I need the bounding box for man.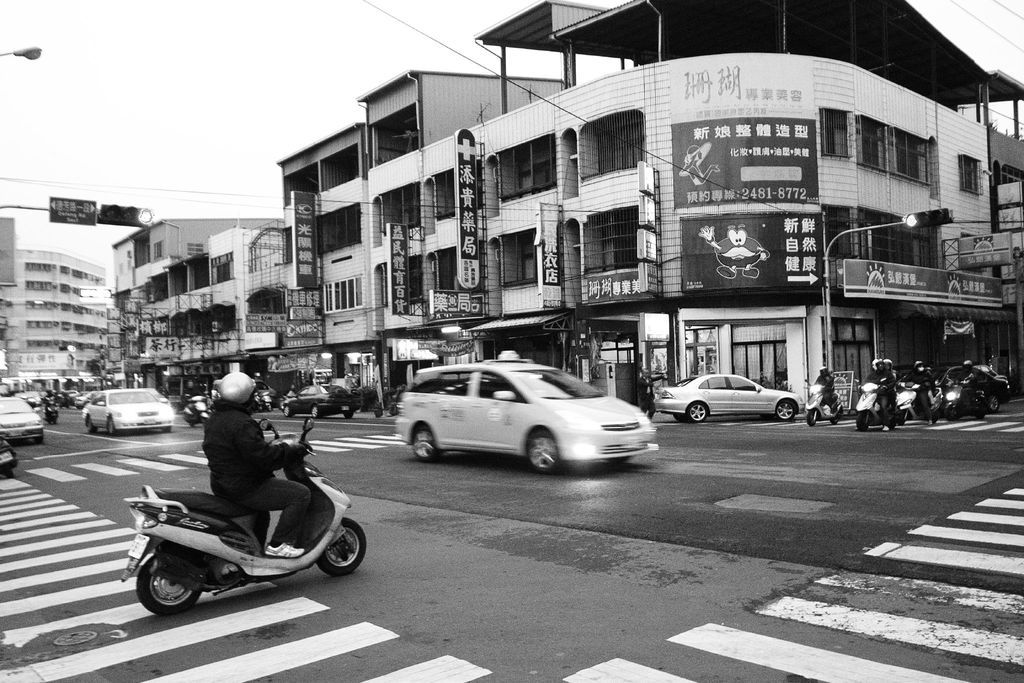
Here it is: 180,386,310,543.
